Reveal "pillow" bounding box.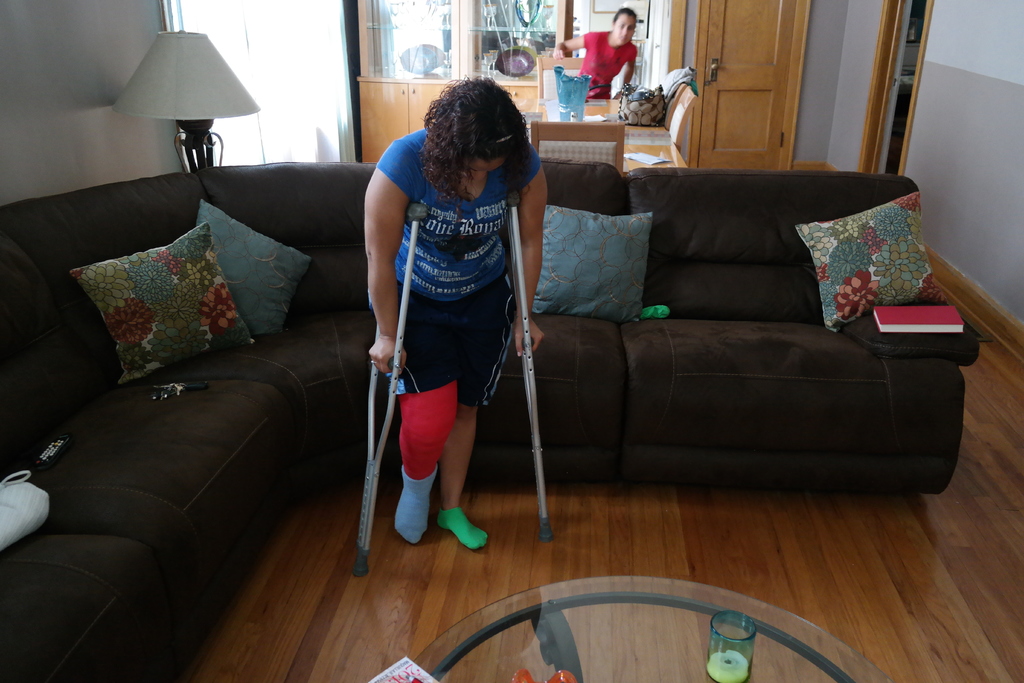
Revealed: bbox(797, 194, 942, 331).
